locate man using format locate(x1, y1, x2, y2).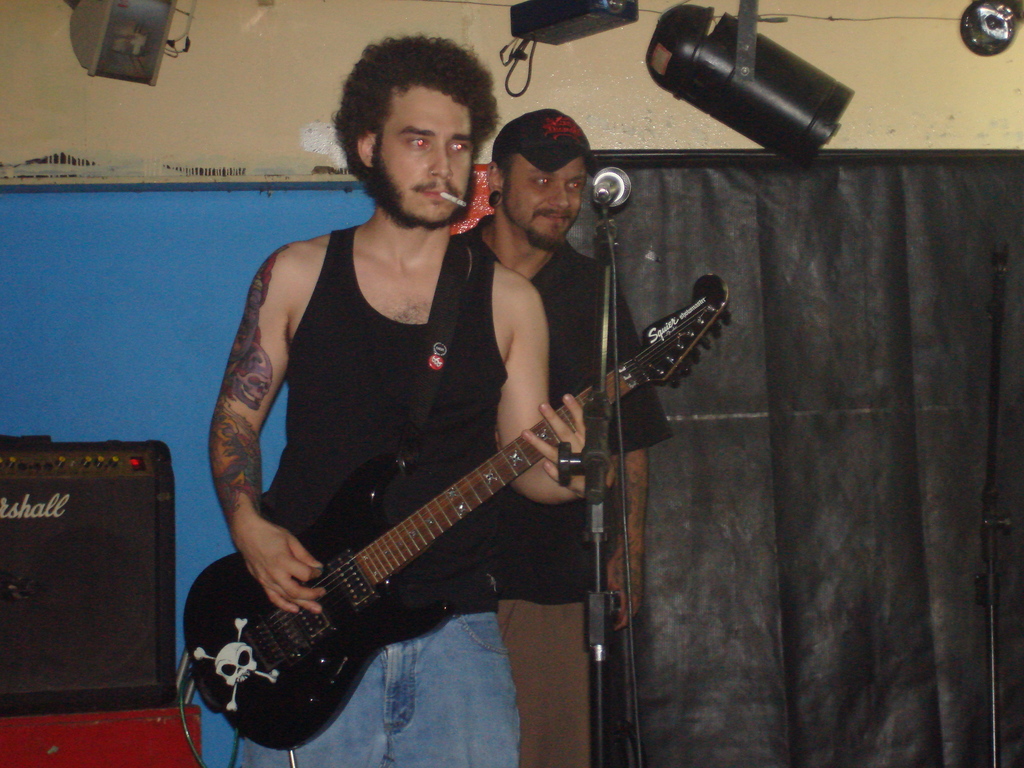
locate(456, 107, 669, 767).
